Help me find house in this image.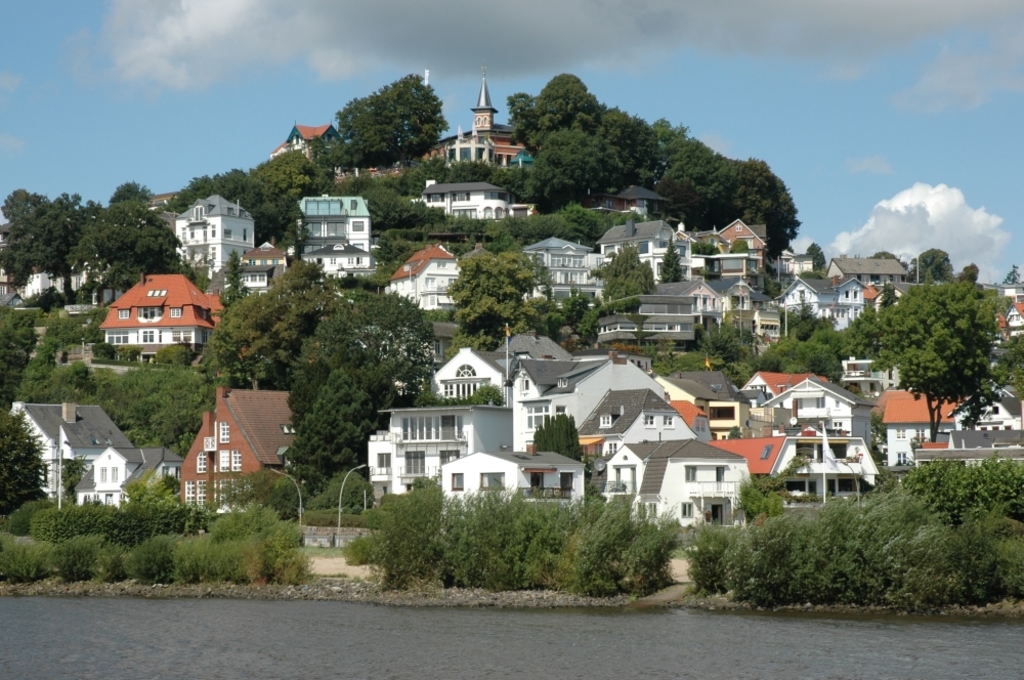
Found it: [x1=990, y1=304, x2=1023, y2=353].
